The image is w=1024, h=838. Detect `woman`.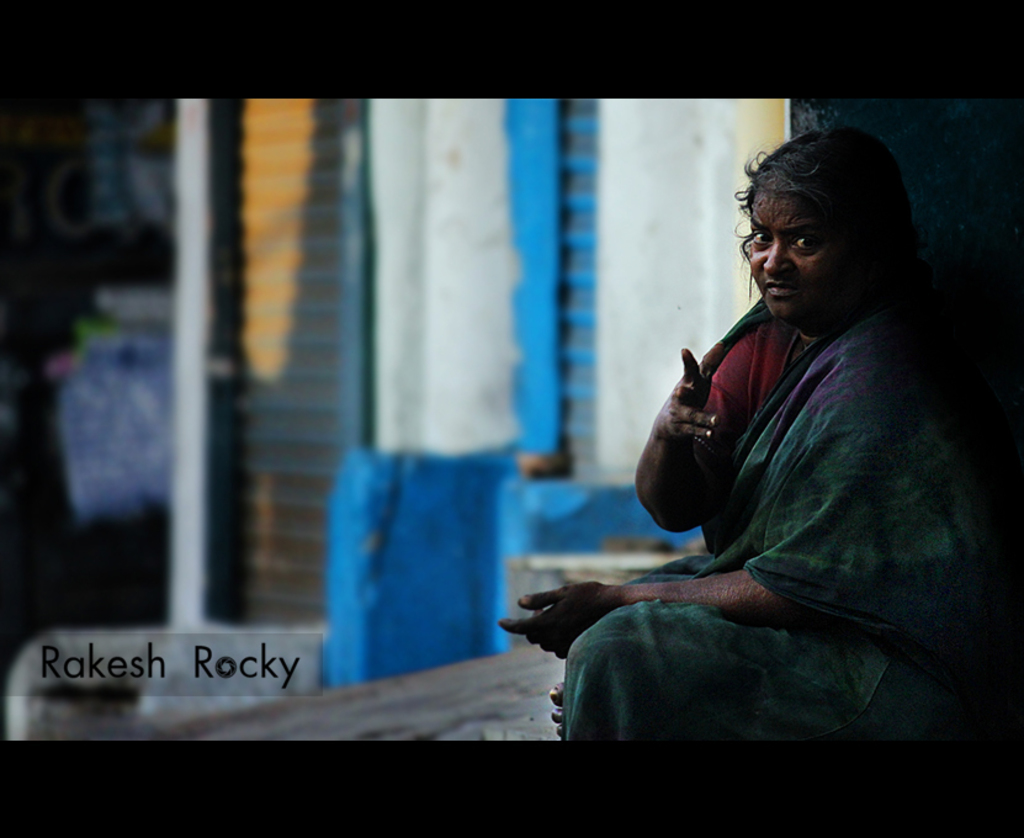
Detection: (left=462, top=124, right=967, bottom=771).
